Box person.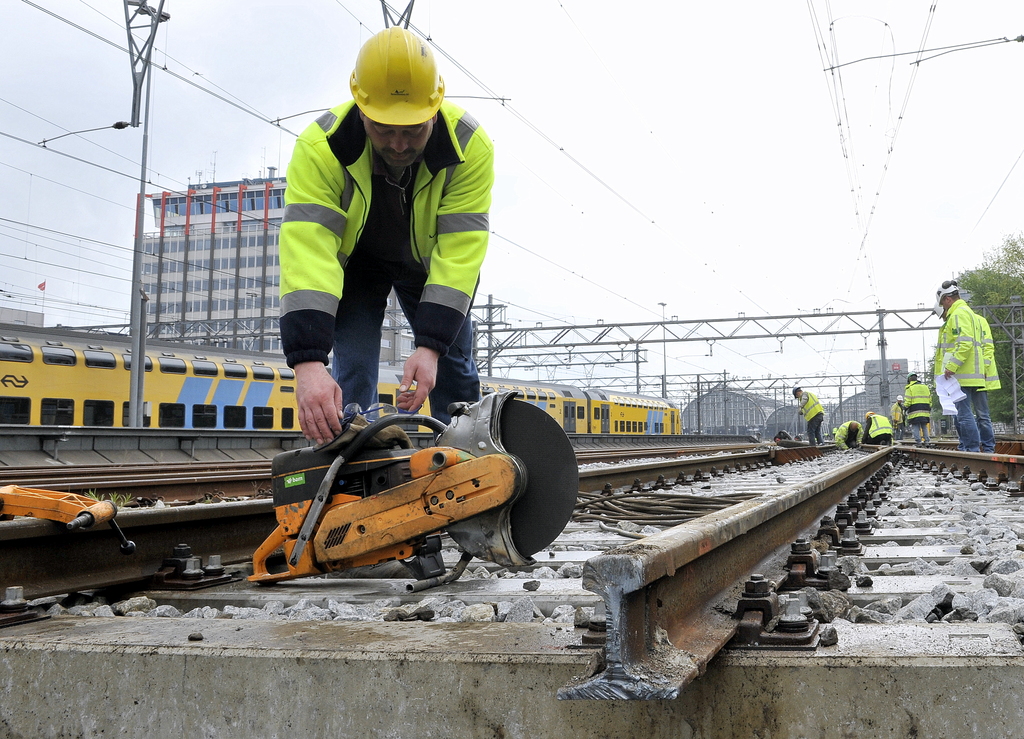
locate(278, 28, 491, 444).
